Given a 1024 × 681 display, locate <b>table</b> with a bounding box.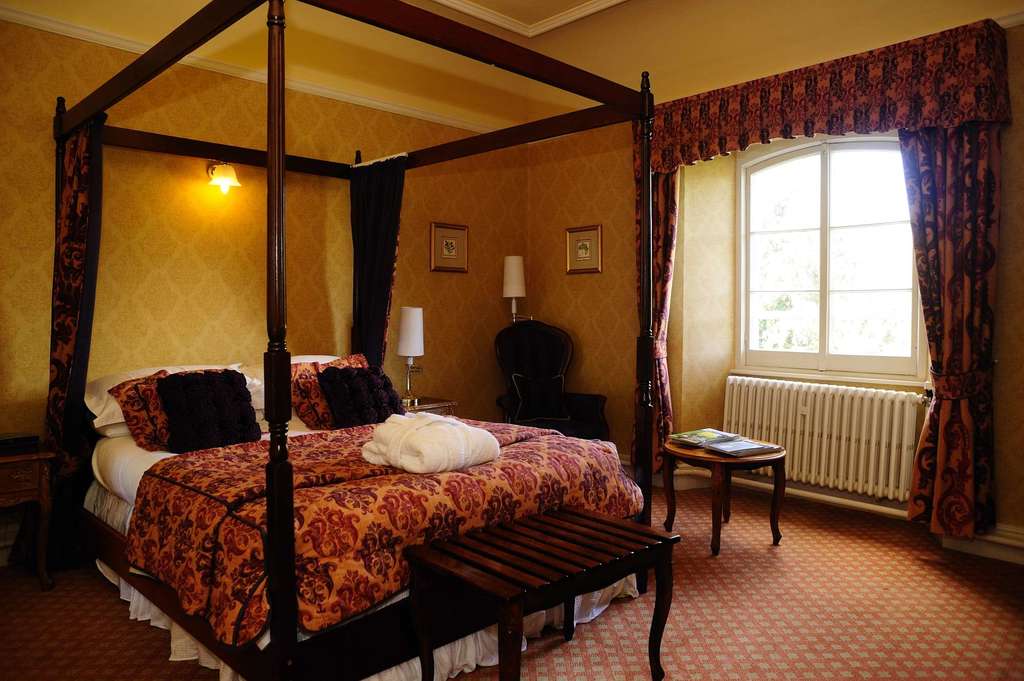
Located: (x1=406, y1=502, x2=676, y2=680).
